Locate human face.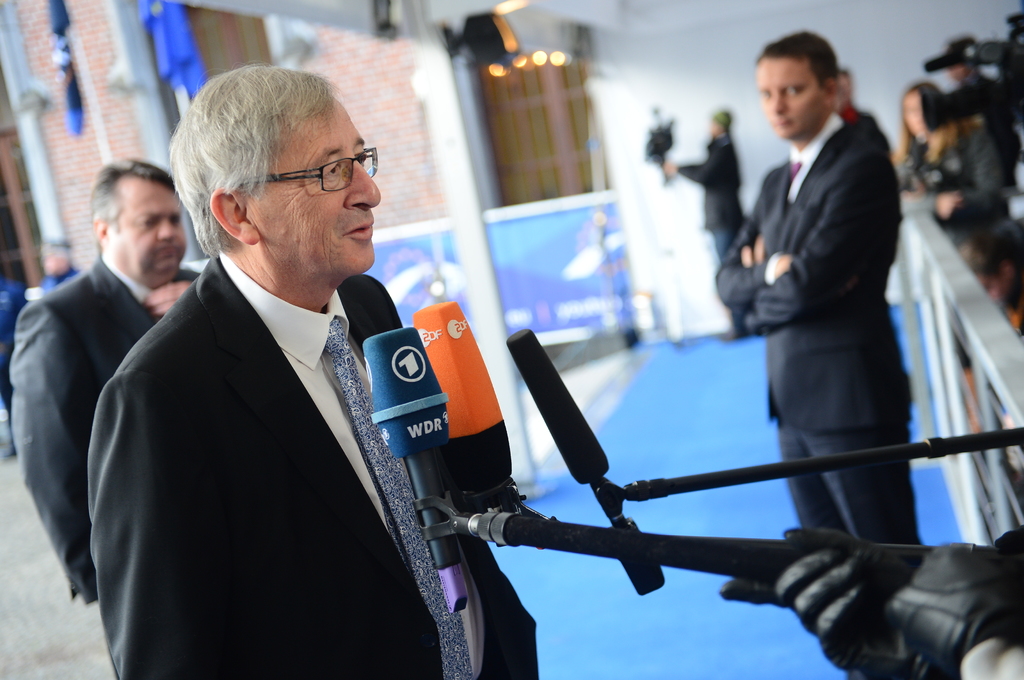
Bounding box: <box>758,59,818,139</box>.
